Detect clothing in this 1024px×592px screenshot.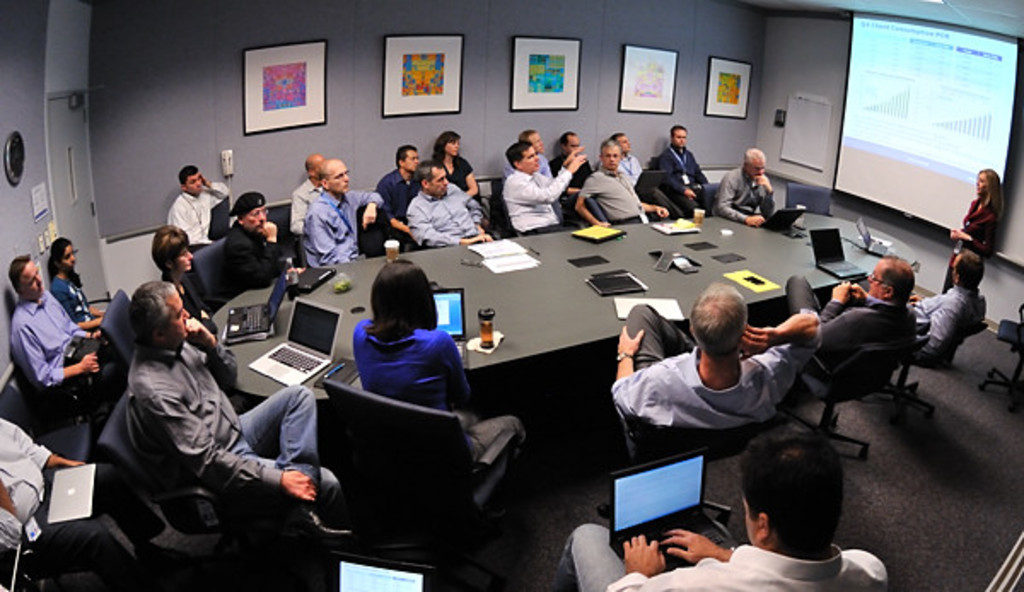
Detection: region(46, 273, 109, 333).
